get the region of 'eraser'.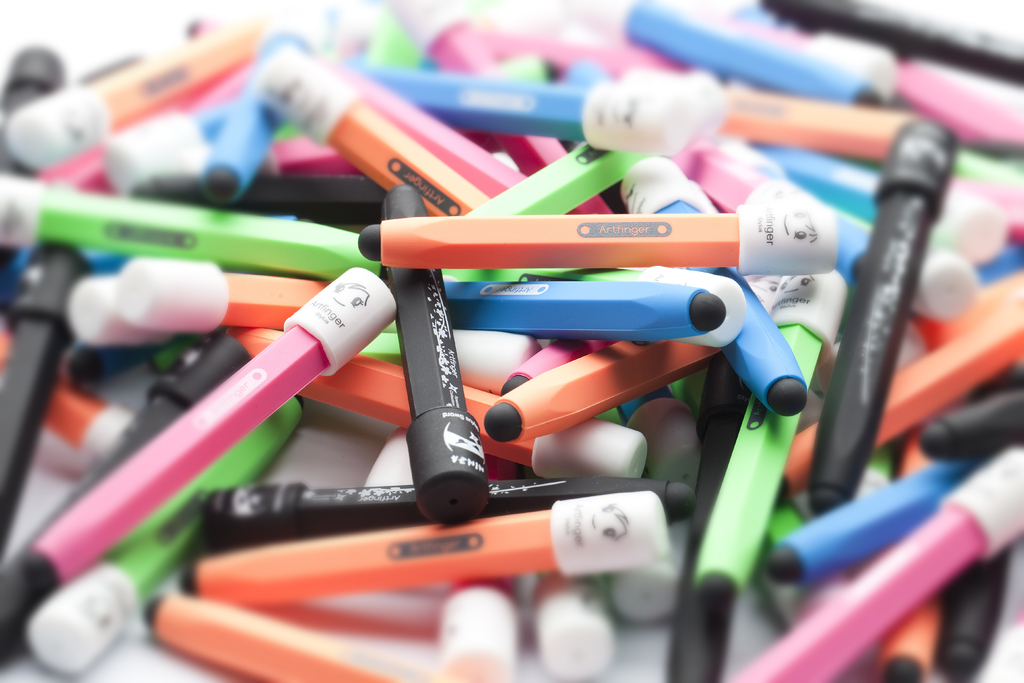
box(687, 290, 726, 331).
